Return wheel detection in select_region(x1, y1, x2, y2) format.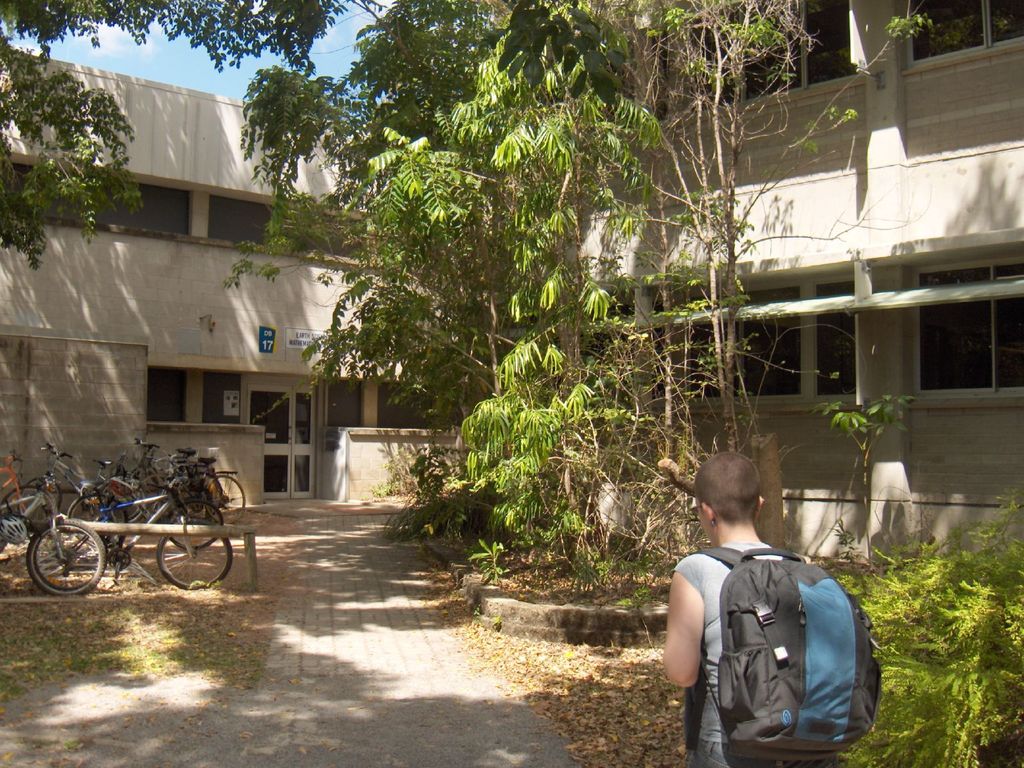
select_region(22, 514, 88, 606).
